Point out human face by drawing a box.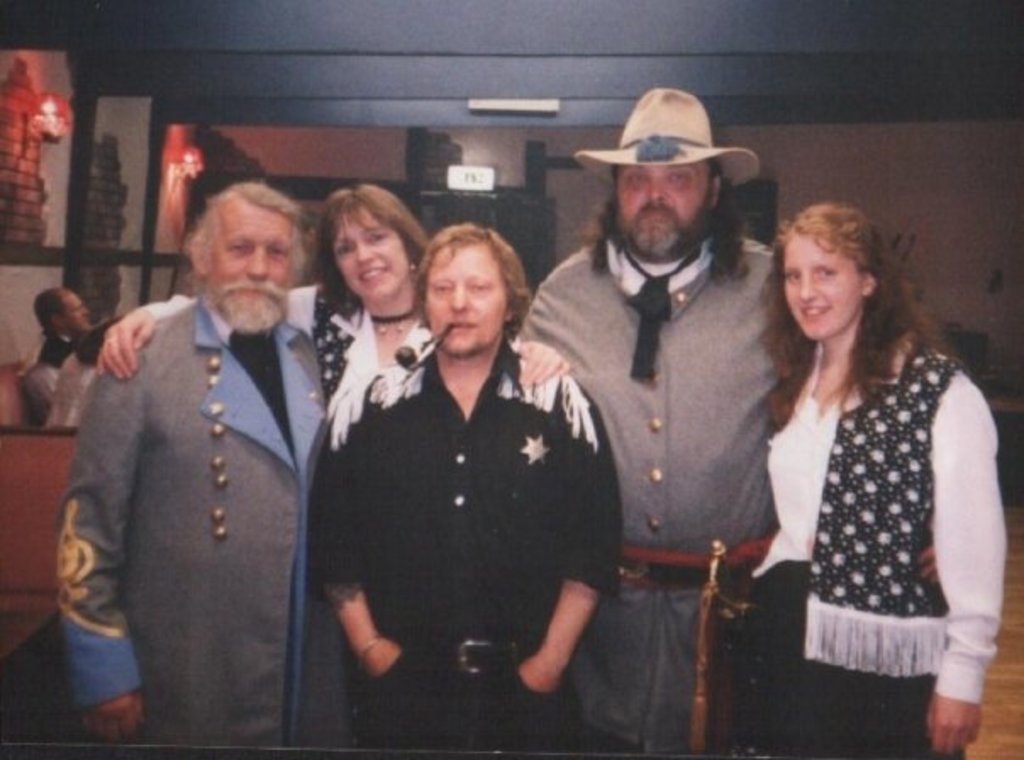
select_region(422, 243, 507, 356).
